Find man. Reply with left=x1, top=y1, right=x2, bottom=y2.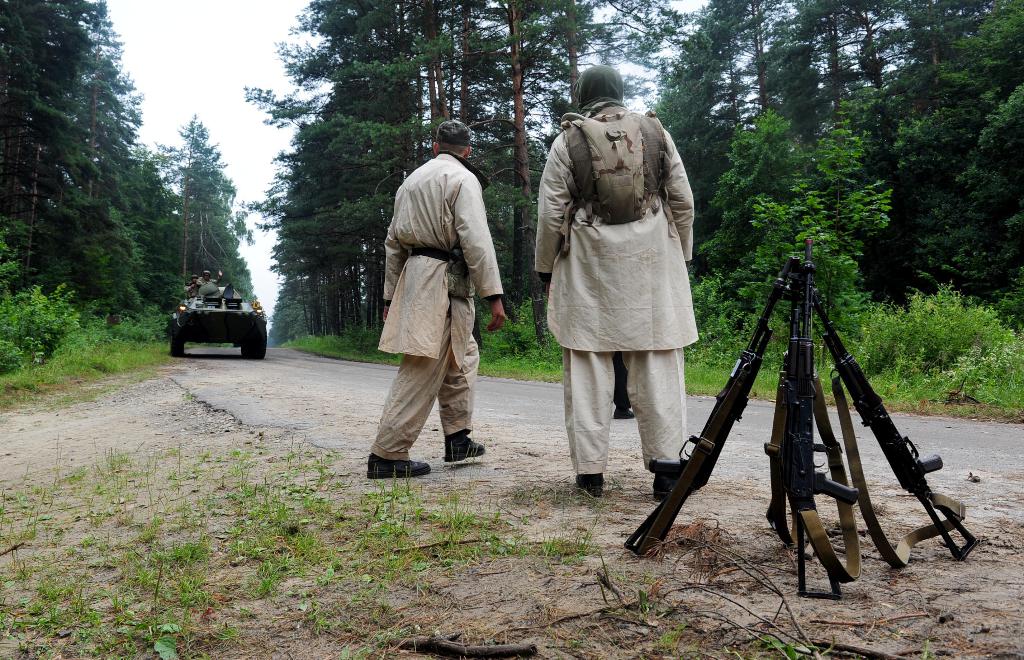
left=531, top=62, right=696, bottom=500.
